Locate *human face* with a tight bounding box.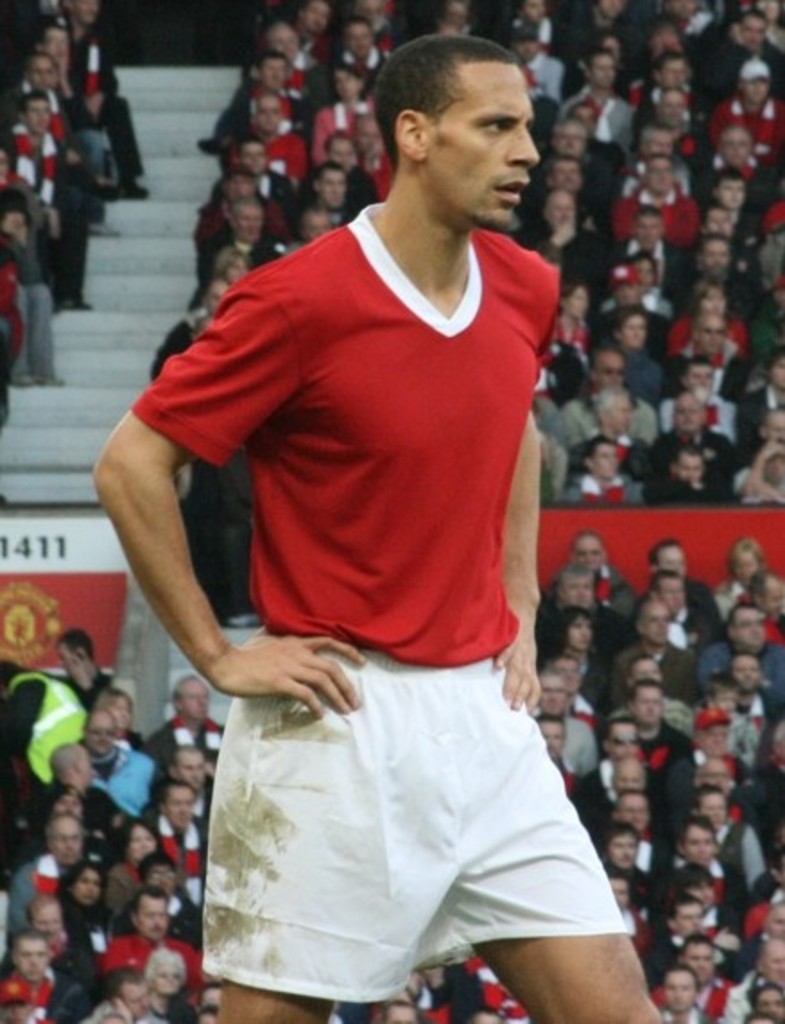
70:0:100:27.
